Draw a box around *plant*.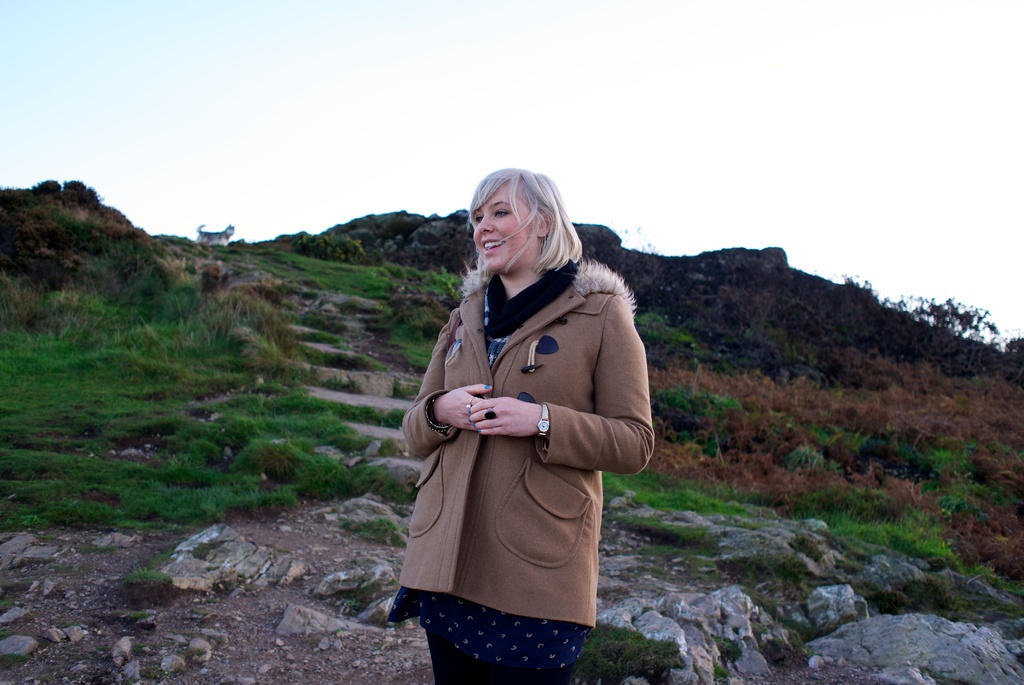
locate(124, 605, 156, 621).
